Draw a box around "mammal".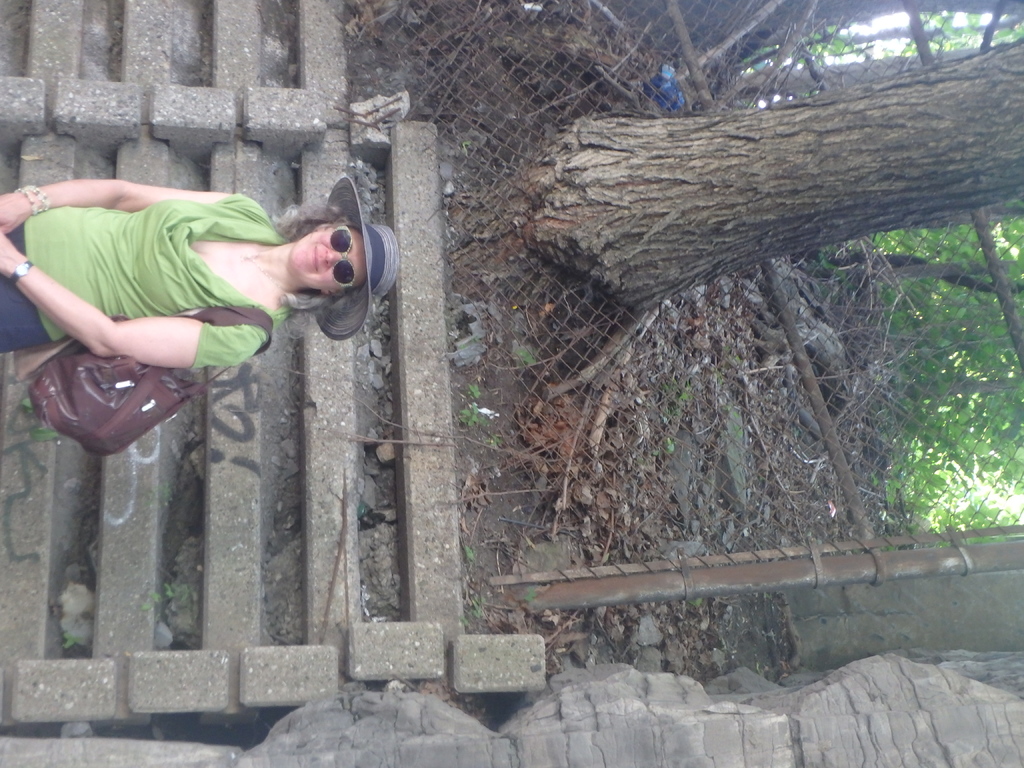
region(0, 171, 399, 391).
